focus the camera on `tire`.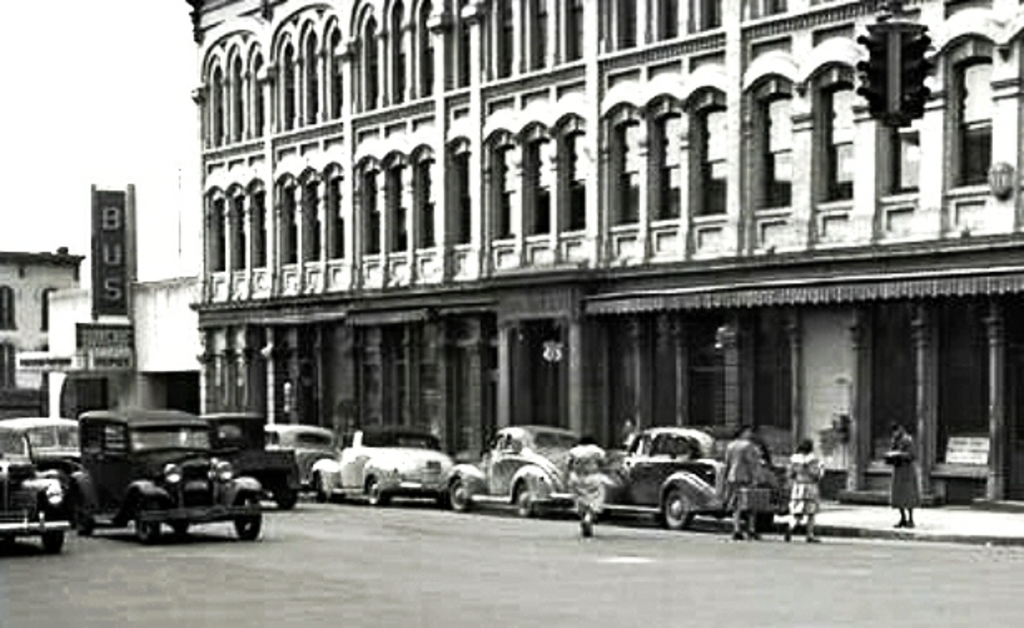
Focus region: rect(308, 472, 328, 502).
